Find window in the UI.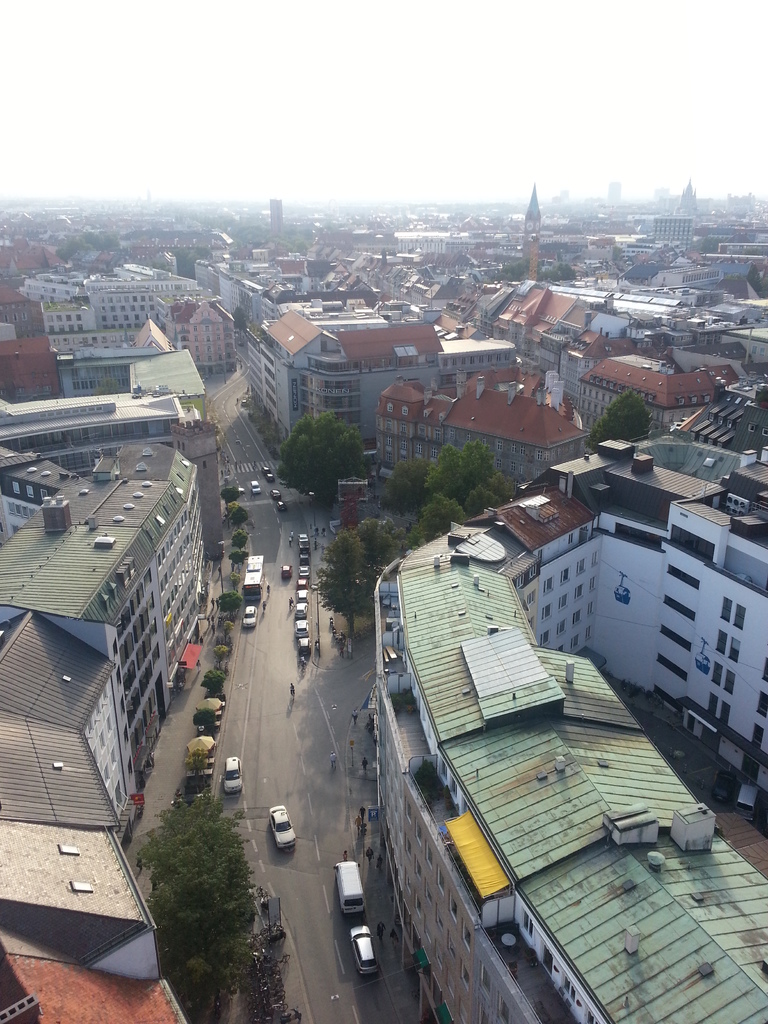
UI element at [left=168, top=622, right=173, bottom=634].
